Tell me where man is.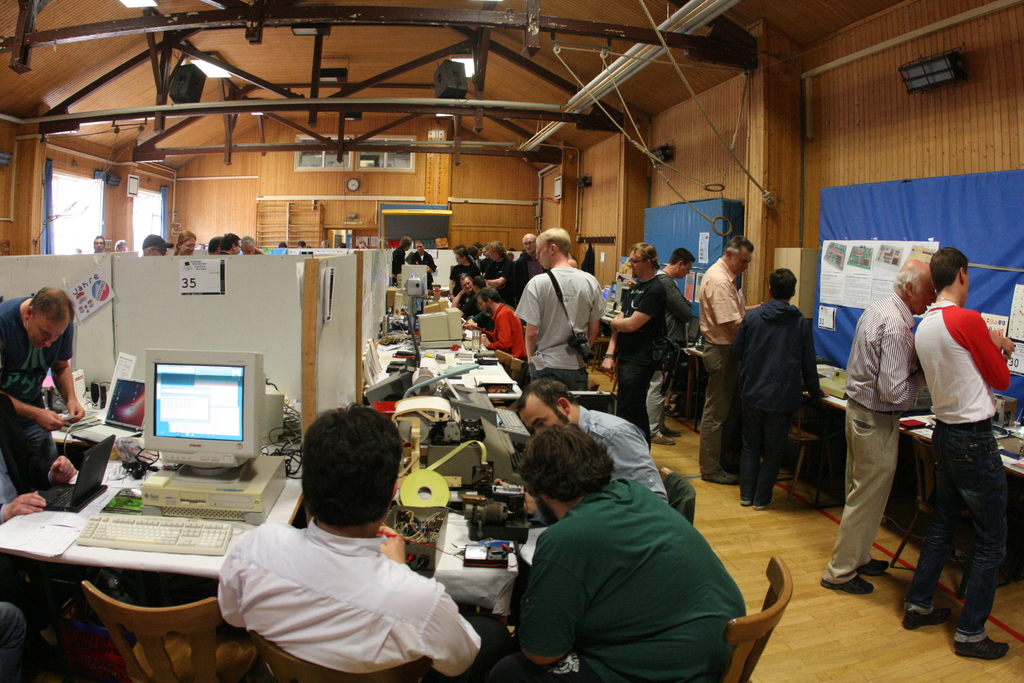
man is at <bbox>356, 240, 370, 253</bbox>.
